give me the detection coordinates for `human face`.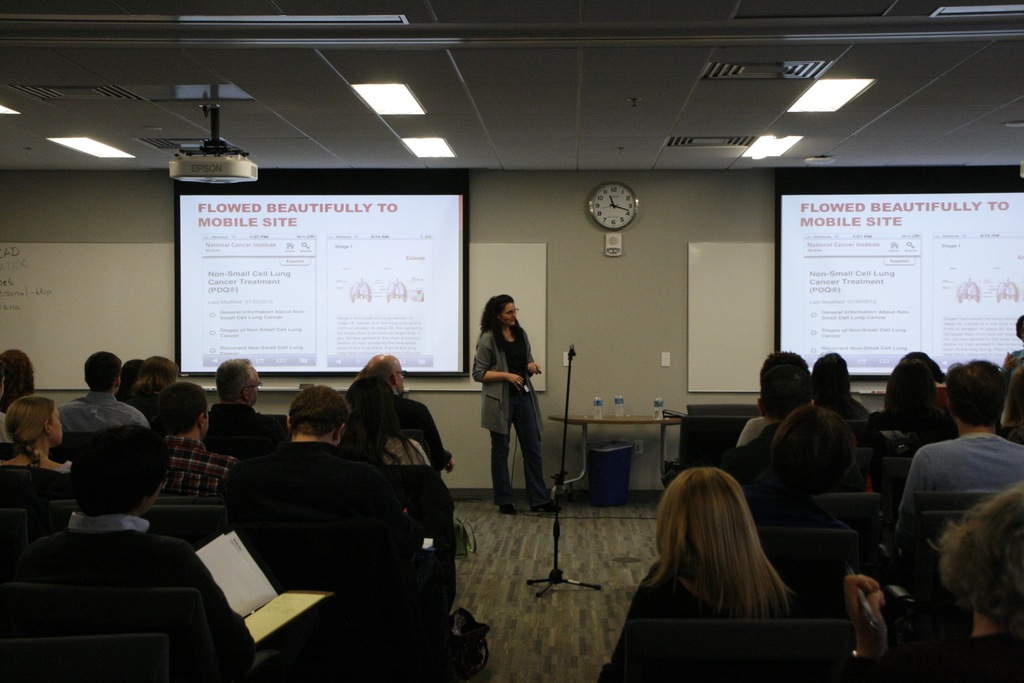
[52, 409, 60, 448].
